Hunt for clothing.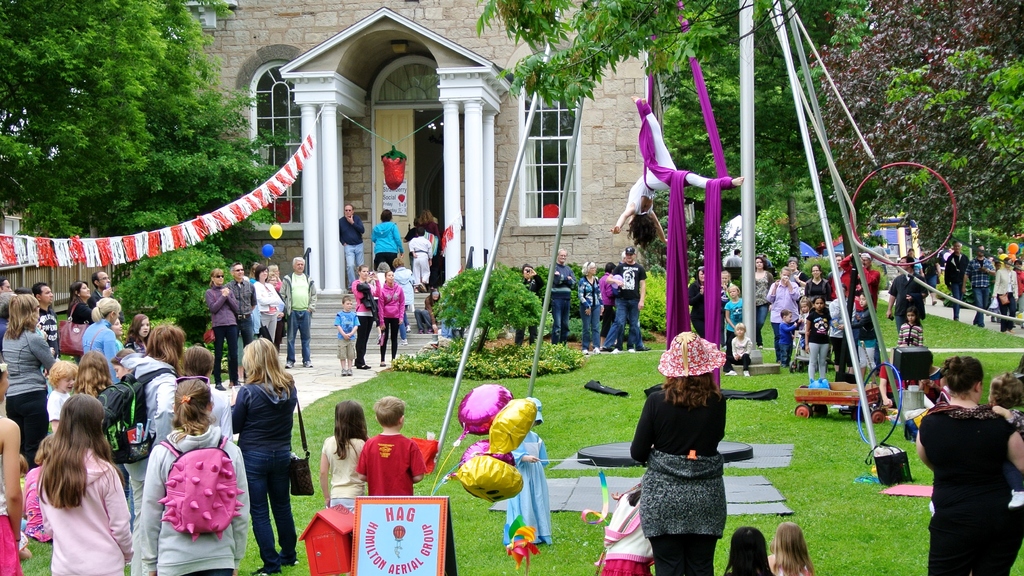
Hunted down at Rect(242, 373, 307, 569).
